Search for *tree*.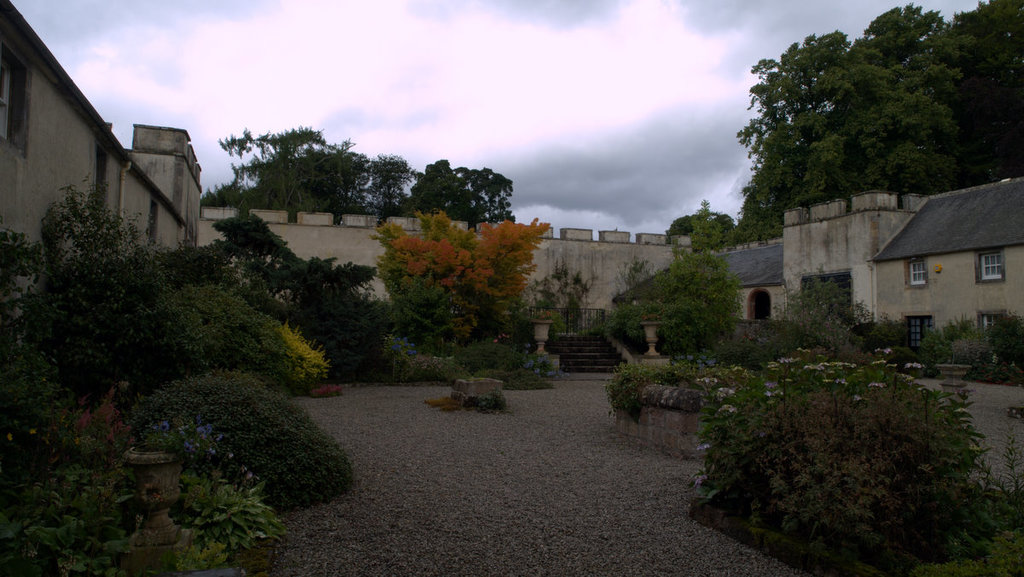
Found at locate(201, 126, 364, 209).
